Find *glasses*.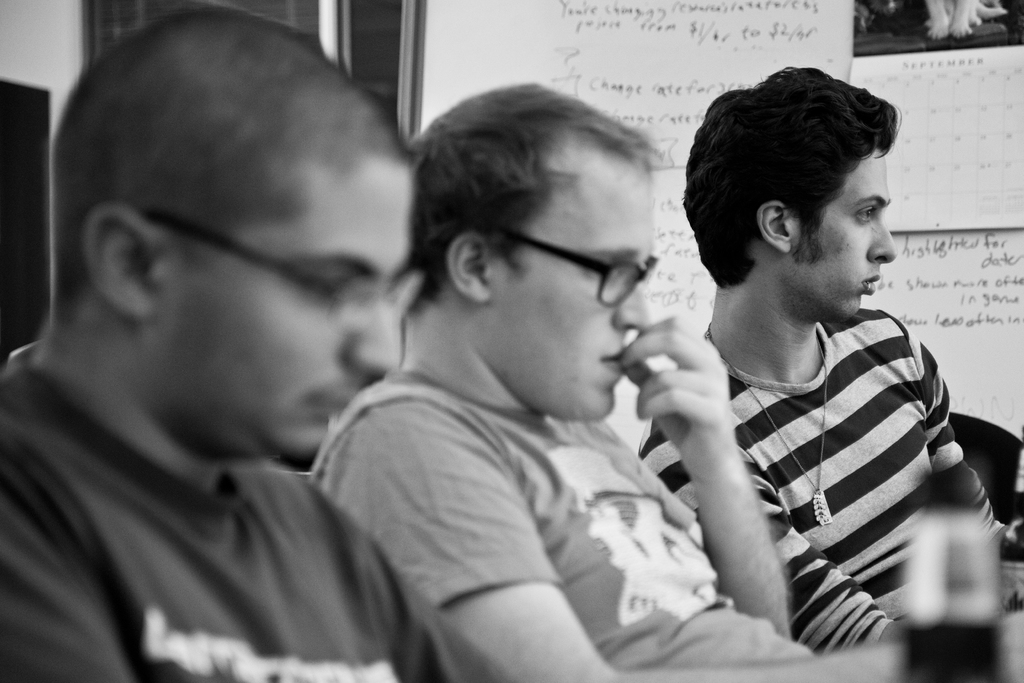
left=484, top=222, right=662, bottom=310.
